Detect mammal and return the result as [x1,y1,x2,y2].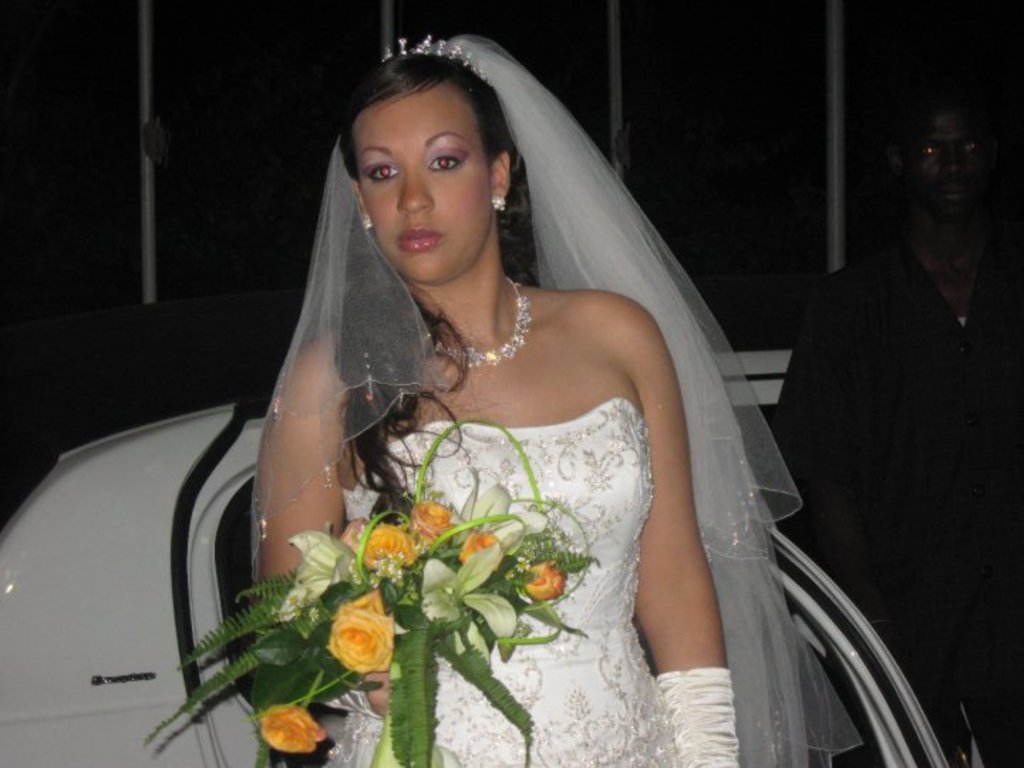
[250,27,866,767].
